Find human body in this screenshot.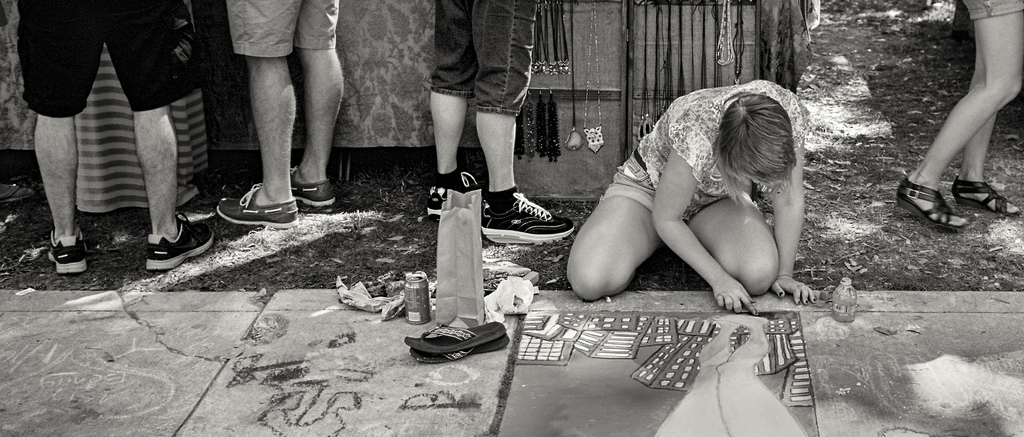
The bounding box for human body is BBox(21, 0, 215, 275).
